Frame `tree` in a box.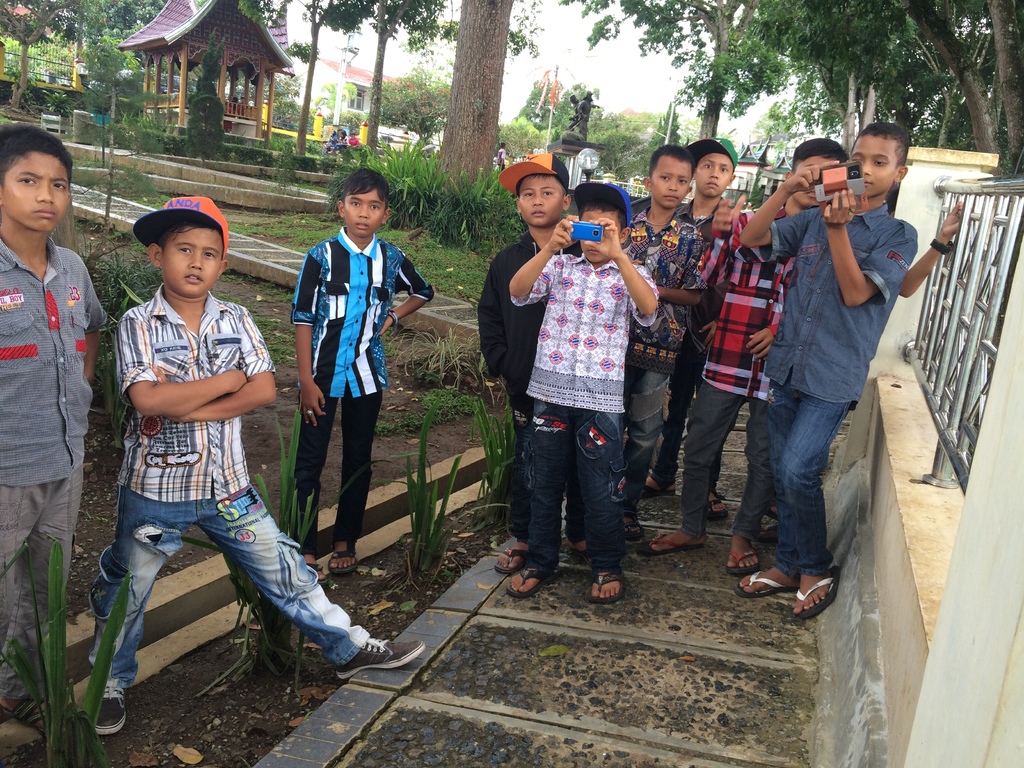
bbox(451, 0, 535, 210).
